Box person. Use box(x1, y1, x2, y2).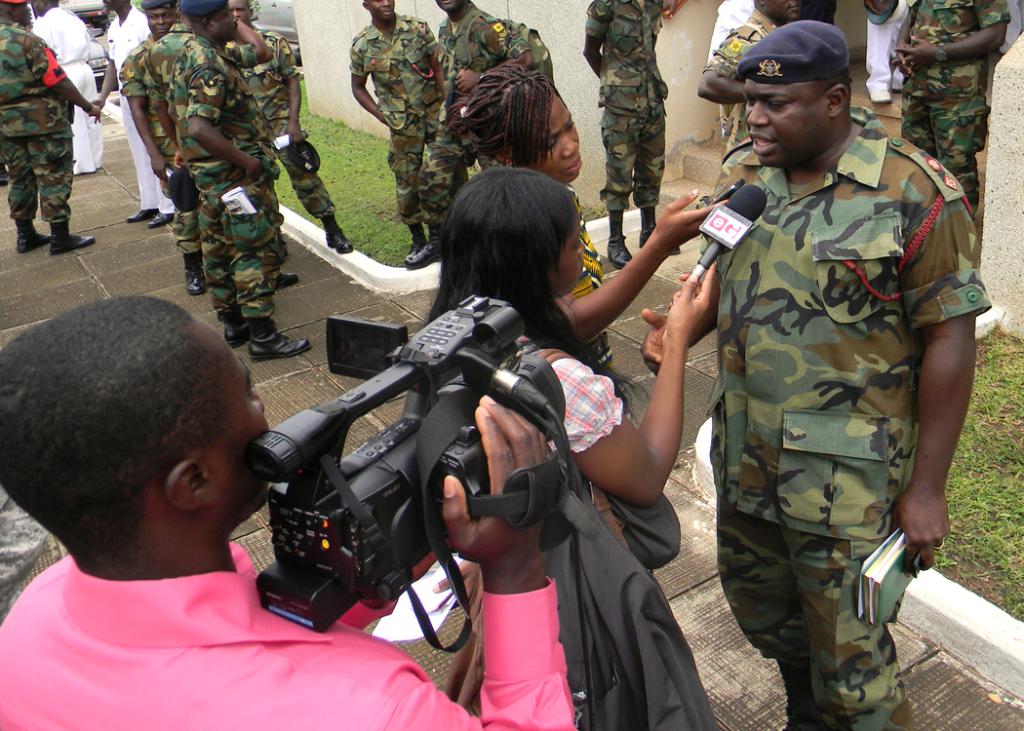
box(226, 0, 357, 254).
